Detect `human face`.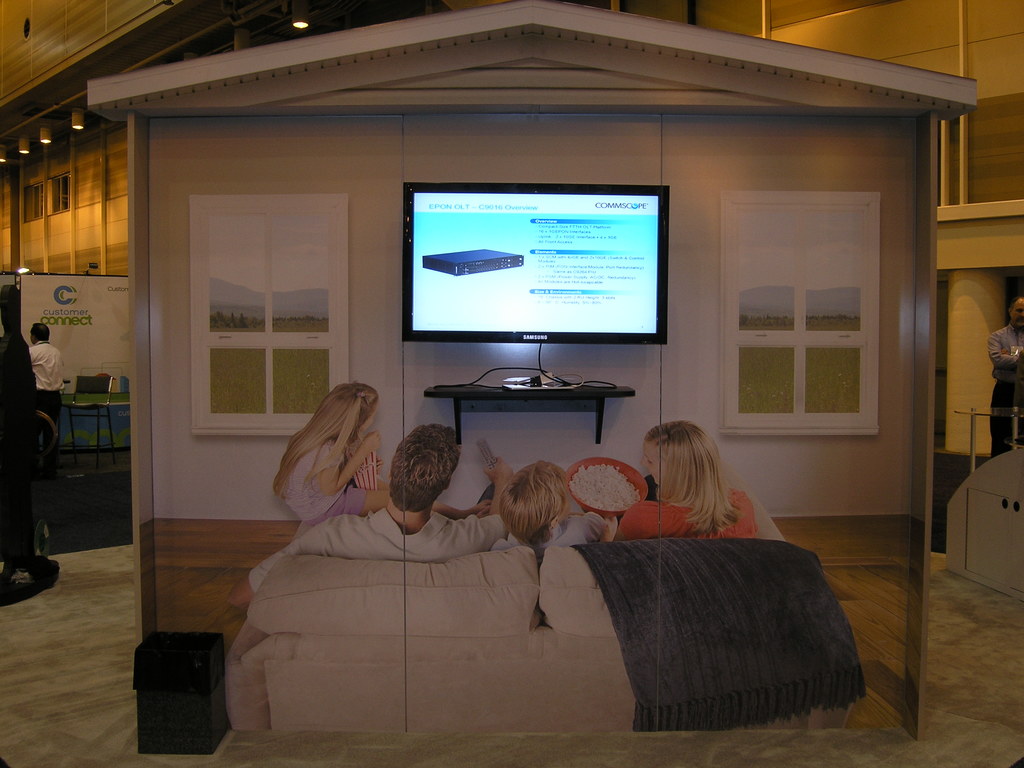
Detected at locate(636, 442, 668, 484).
